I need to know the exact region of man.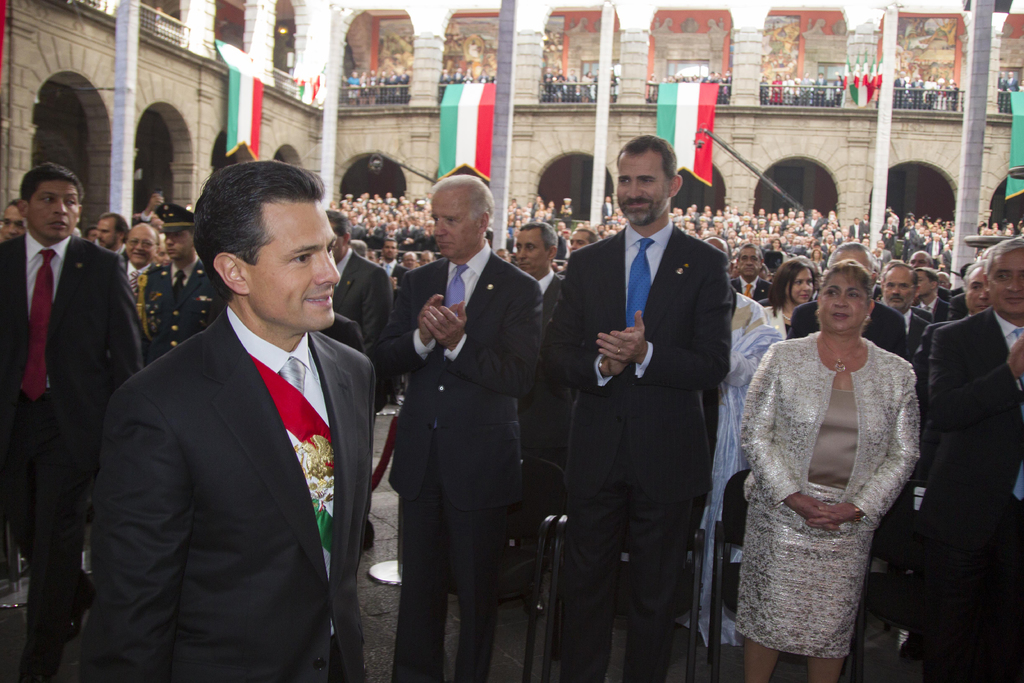
Region: left=391, top=177, right=541, bottom=682.
